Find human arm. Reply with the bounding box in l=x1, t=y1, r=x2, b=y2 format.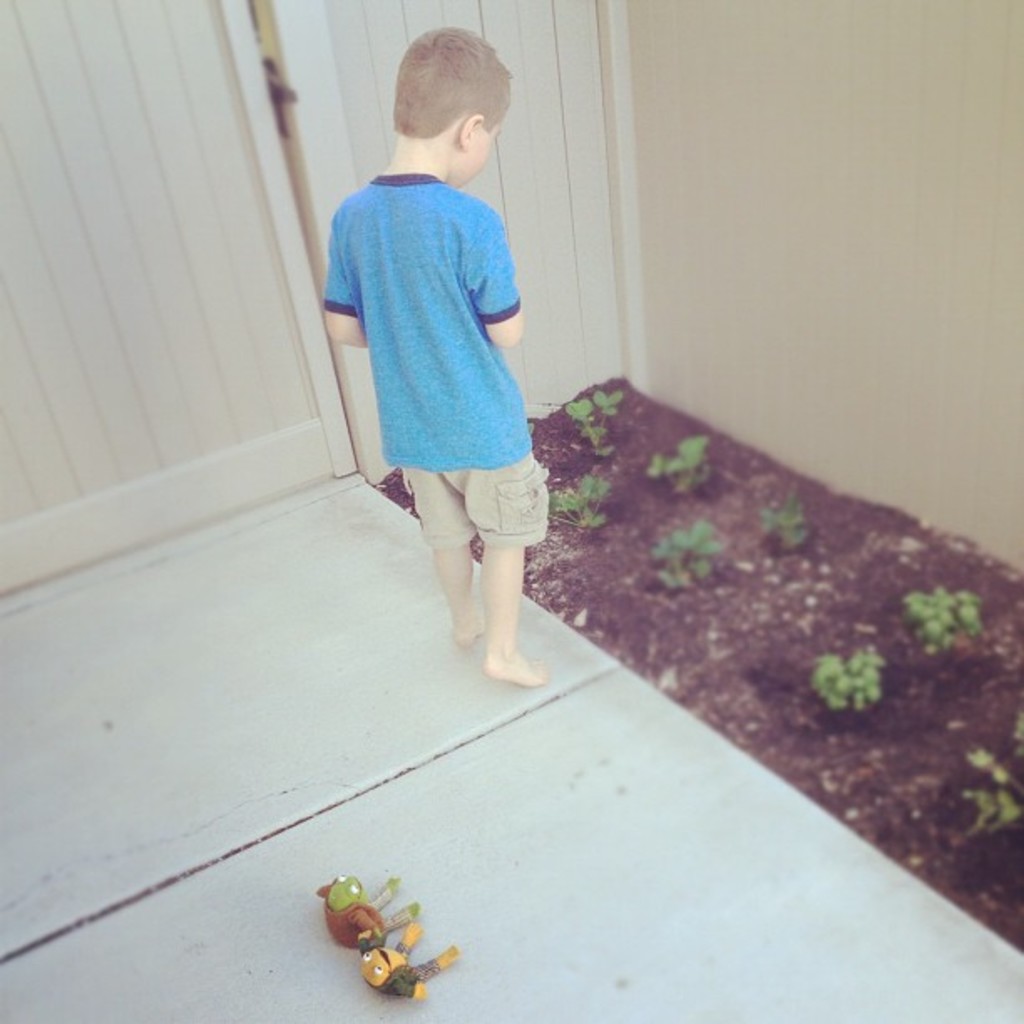
l=326, t=209, r=375, b=360.
